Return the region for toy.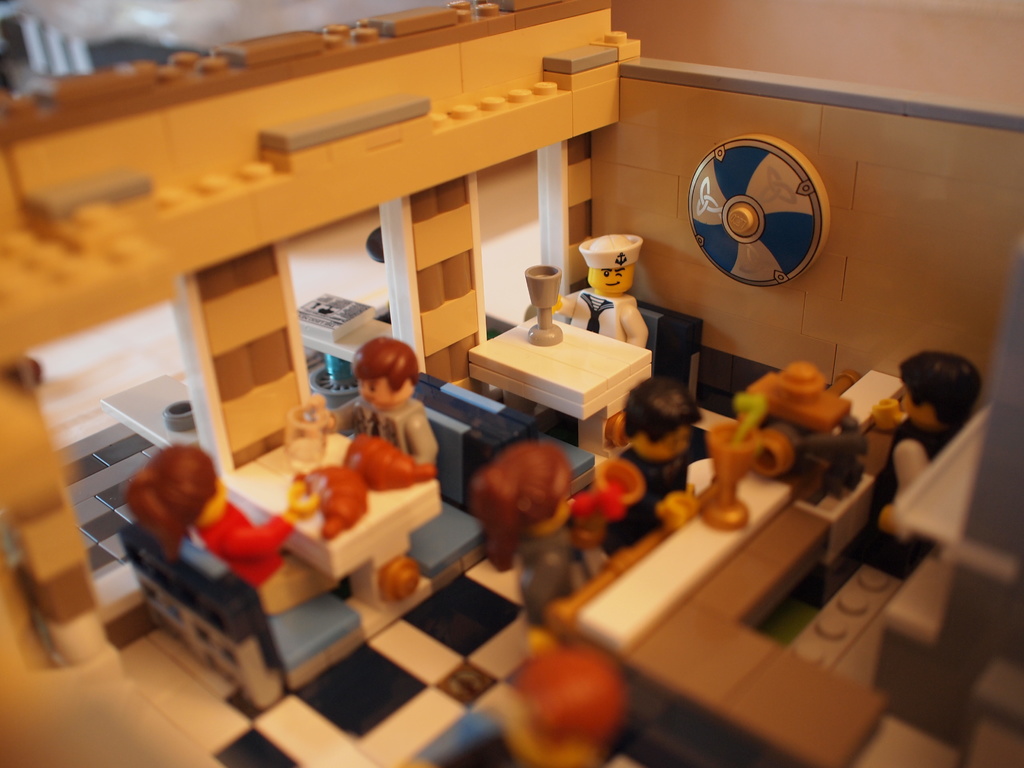
(854,351,980,570).
